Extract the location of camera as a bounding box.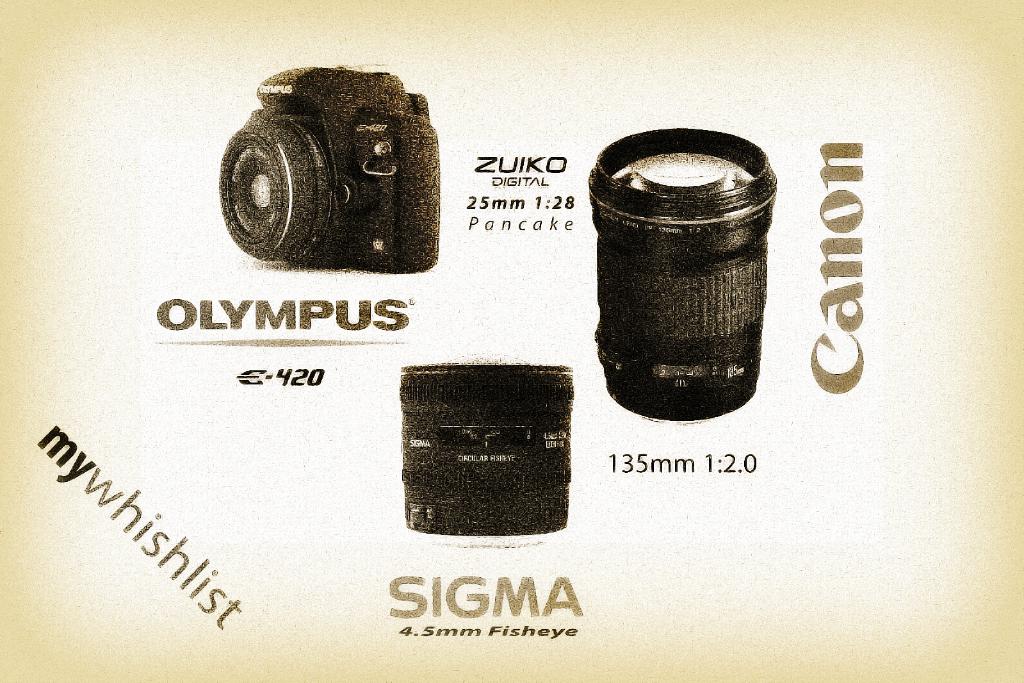
582:133:772:423.
